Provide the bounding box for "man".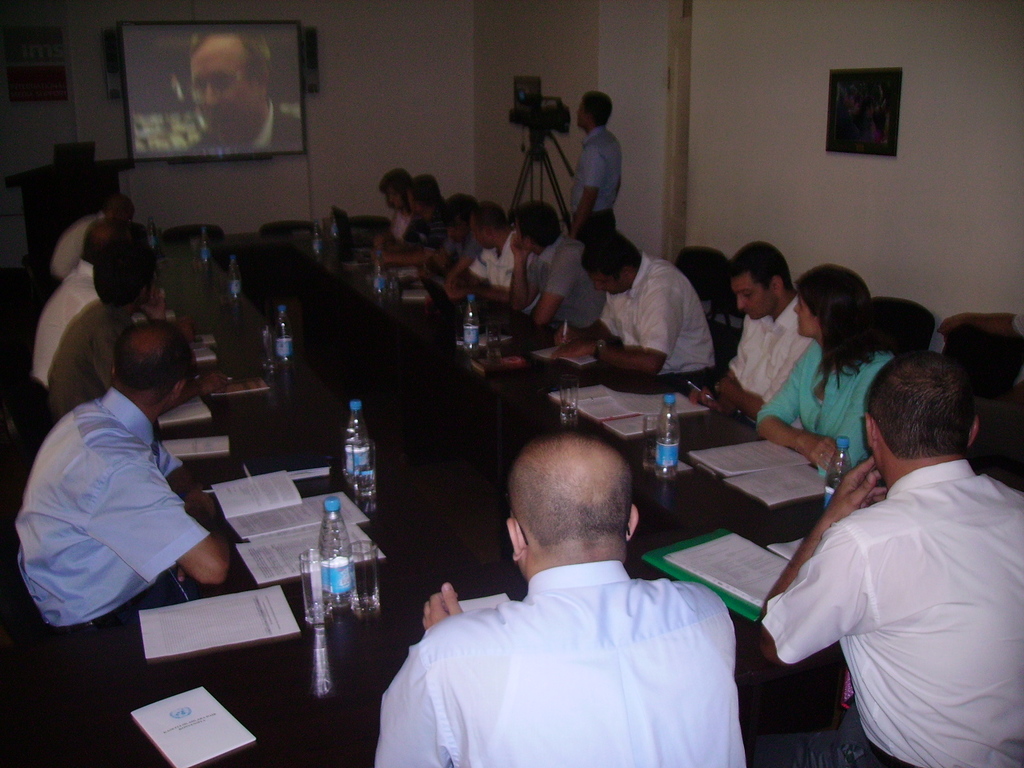
rect(557, 91, 627, 246).
